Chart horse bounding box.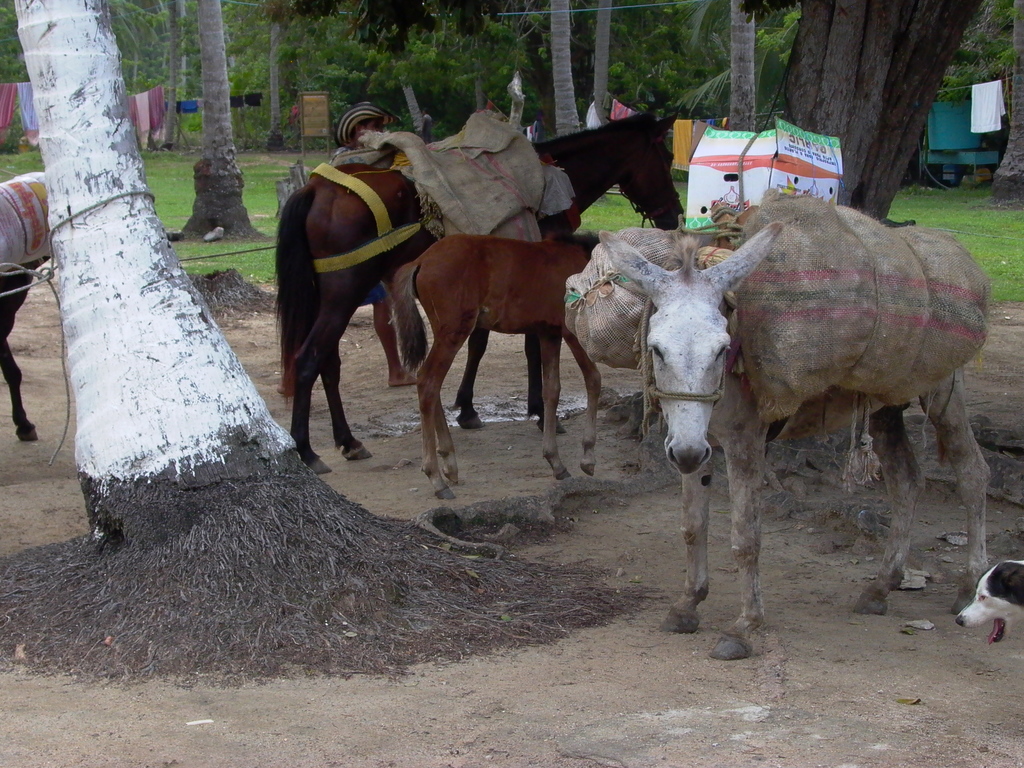
Charted: {"left": 386, "top": 229, "right": 597, "bottom": 502}.
